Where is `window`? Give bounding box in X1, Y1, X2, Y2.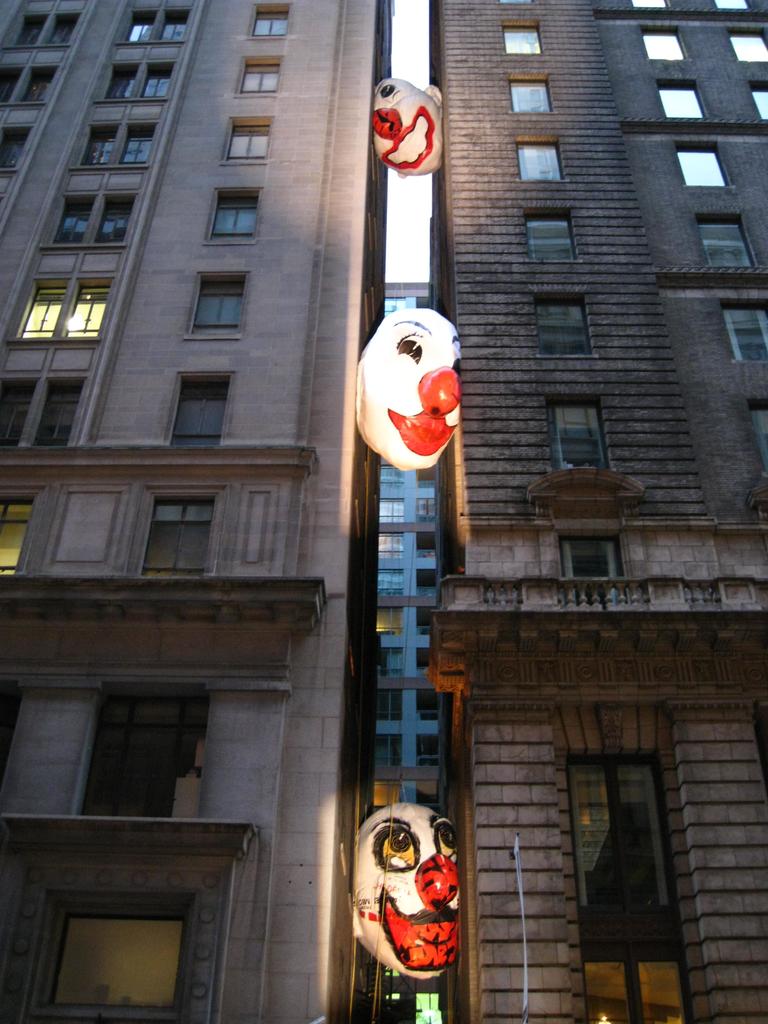
247, 2, 289, 39.
